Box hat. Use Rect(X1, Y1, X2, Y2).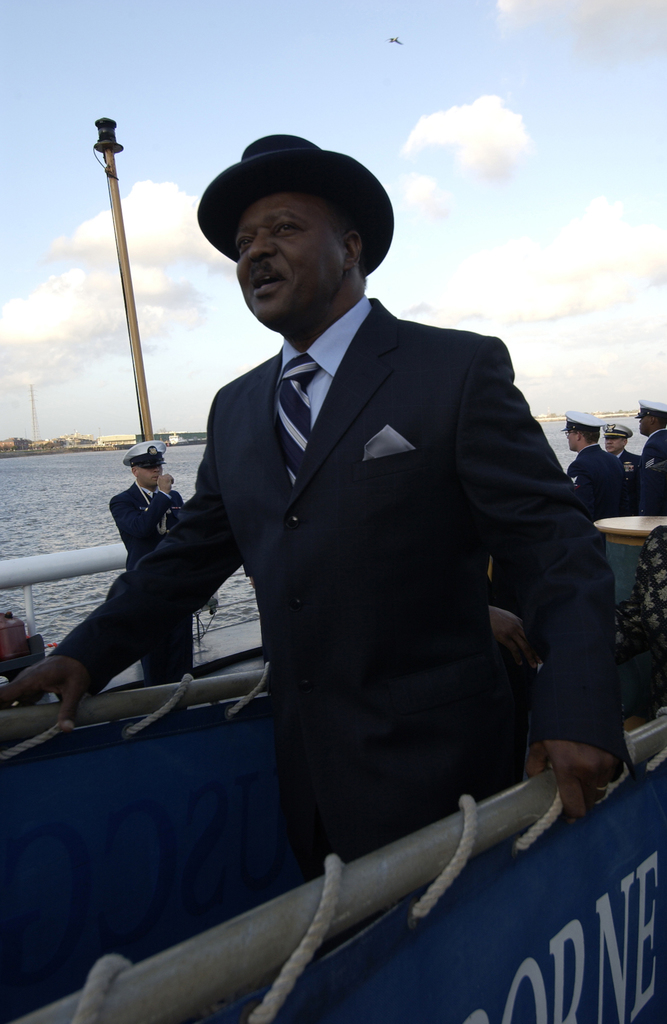
Rect(126, 442, 168, 466).
